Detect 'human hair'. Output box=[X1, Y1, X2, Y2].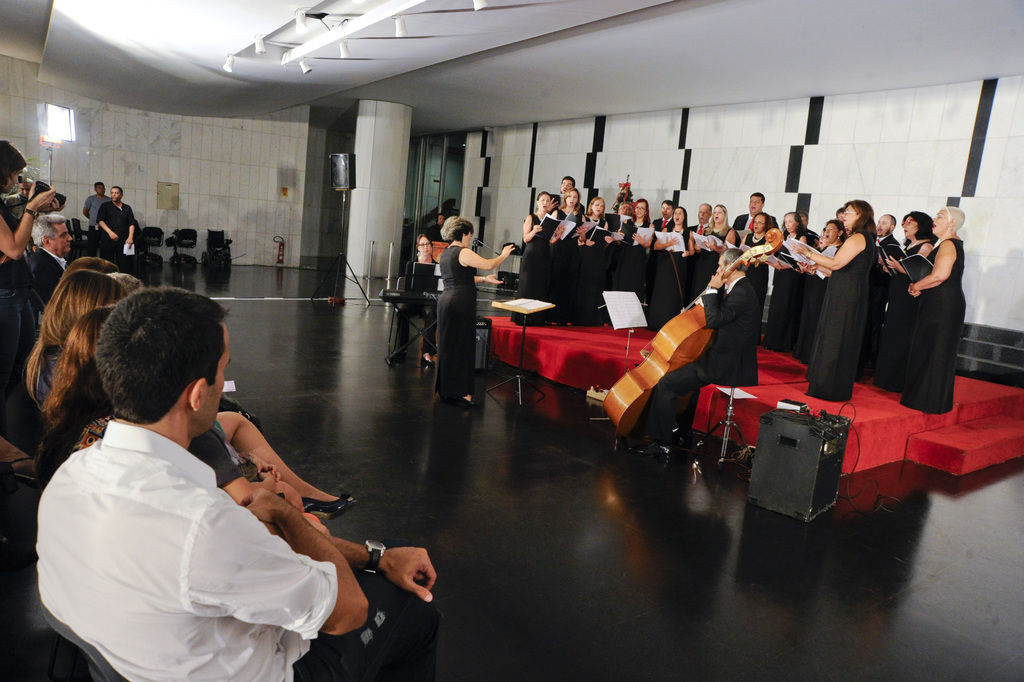
box=[585, 199, 603, 218].
